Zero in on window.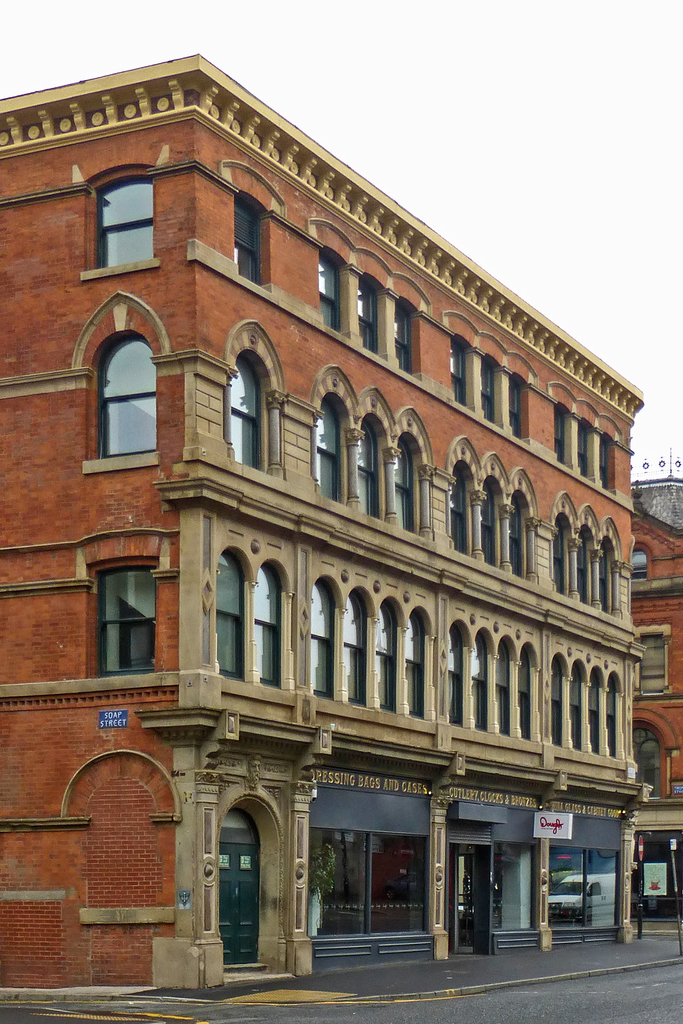
Zeroed in: l=508, t=465, r=531, b=587.
